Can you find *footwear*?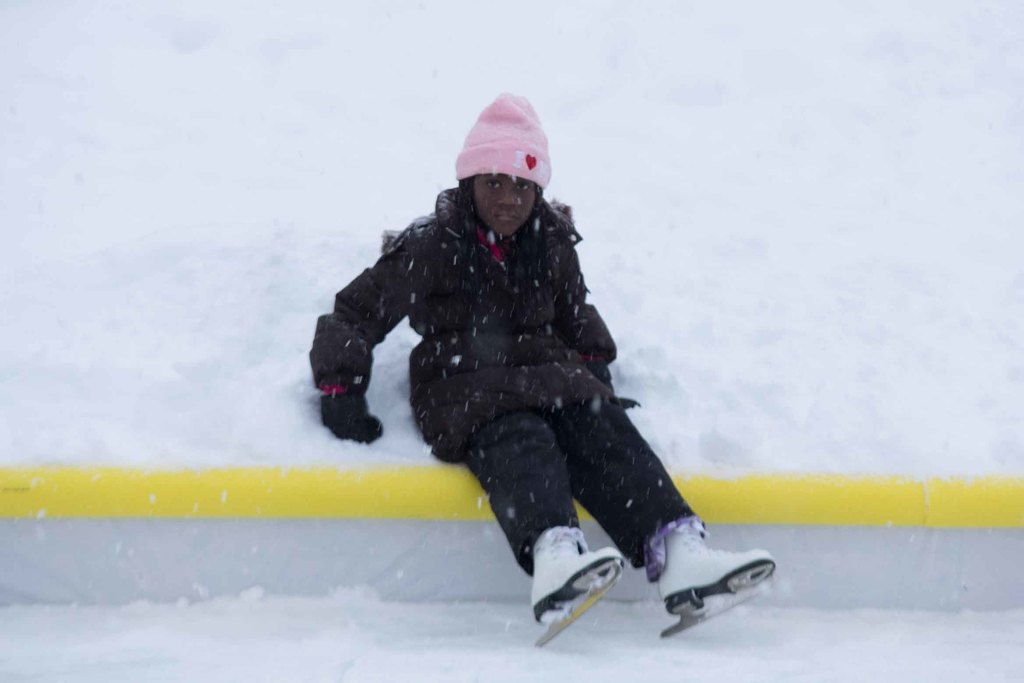
Yes, bounding box: bbox(527, 529, 635, 641).
